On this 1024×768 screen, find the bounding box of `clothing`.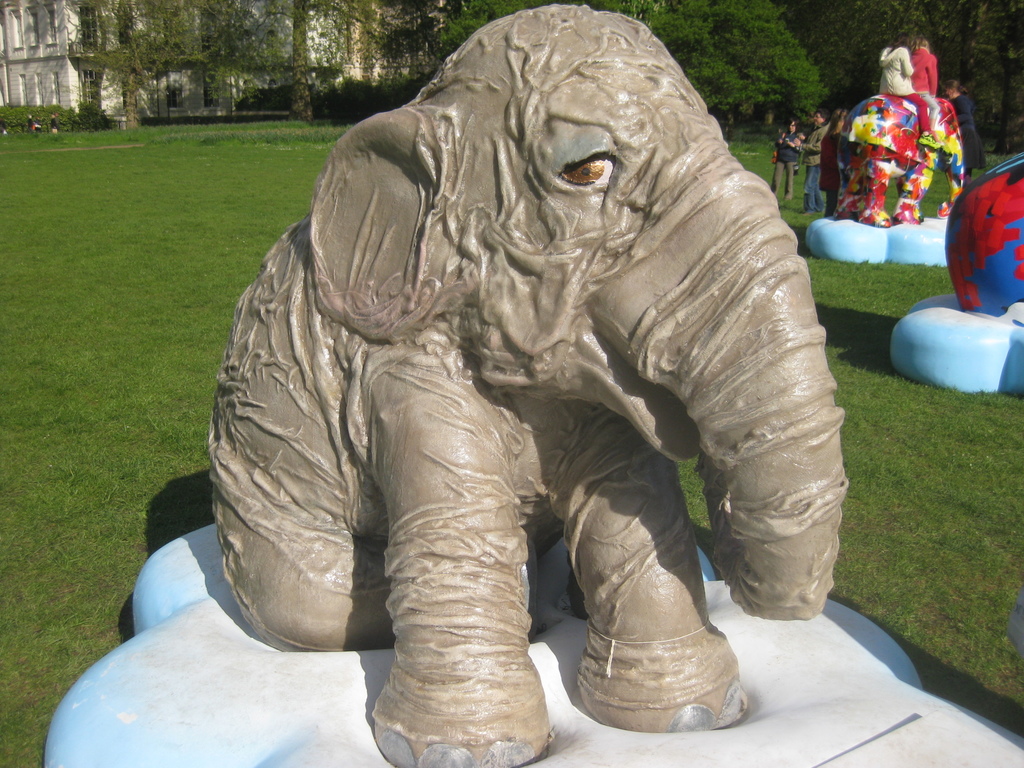
Bounding box: locate(771, 131, 802, 199).
